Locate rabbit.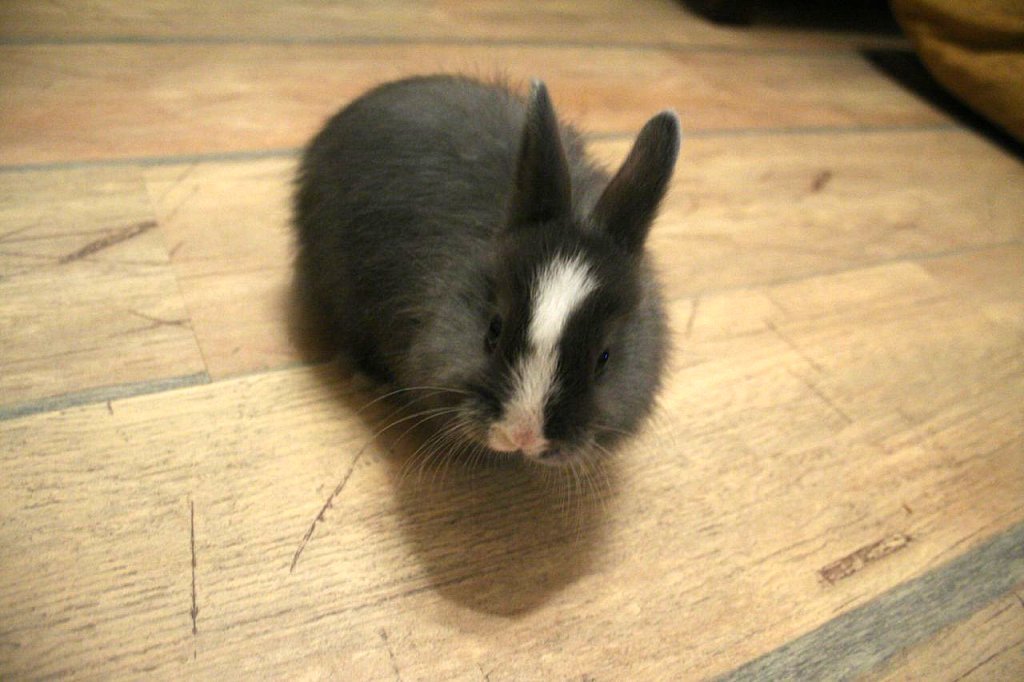
Bounding box: box(275, 55, 698, 525).
